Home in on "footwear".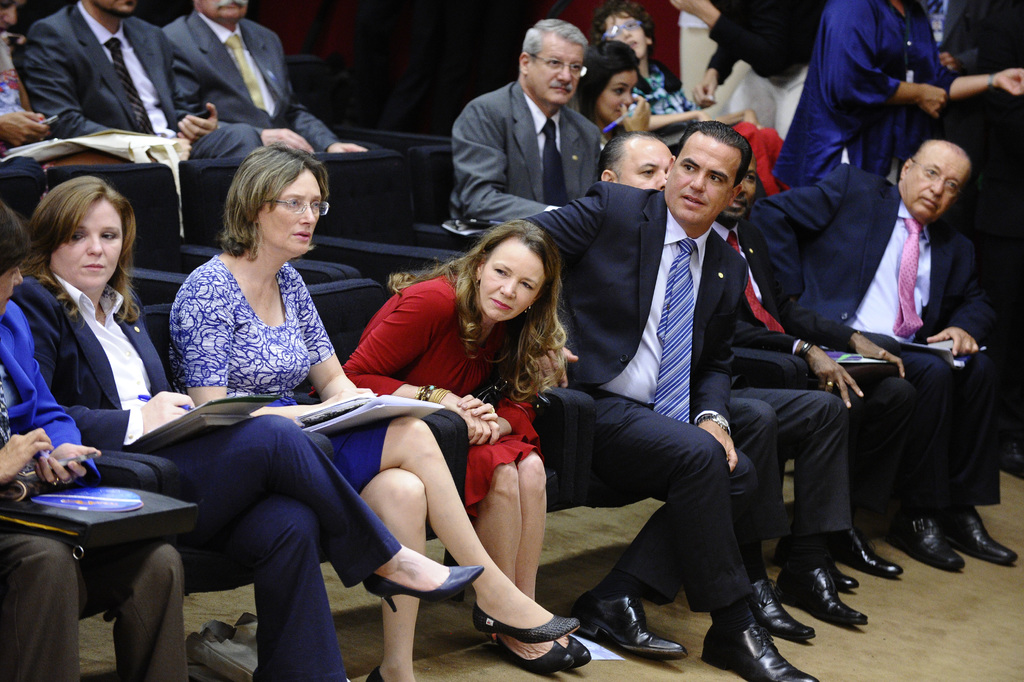
Homed in at box=[476, 601, 580, 640].
